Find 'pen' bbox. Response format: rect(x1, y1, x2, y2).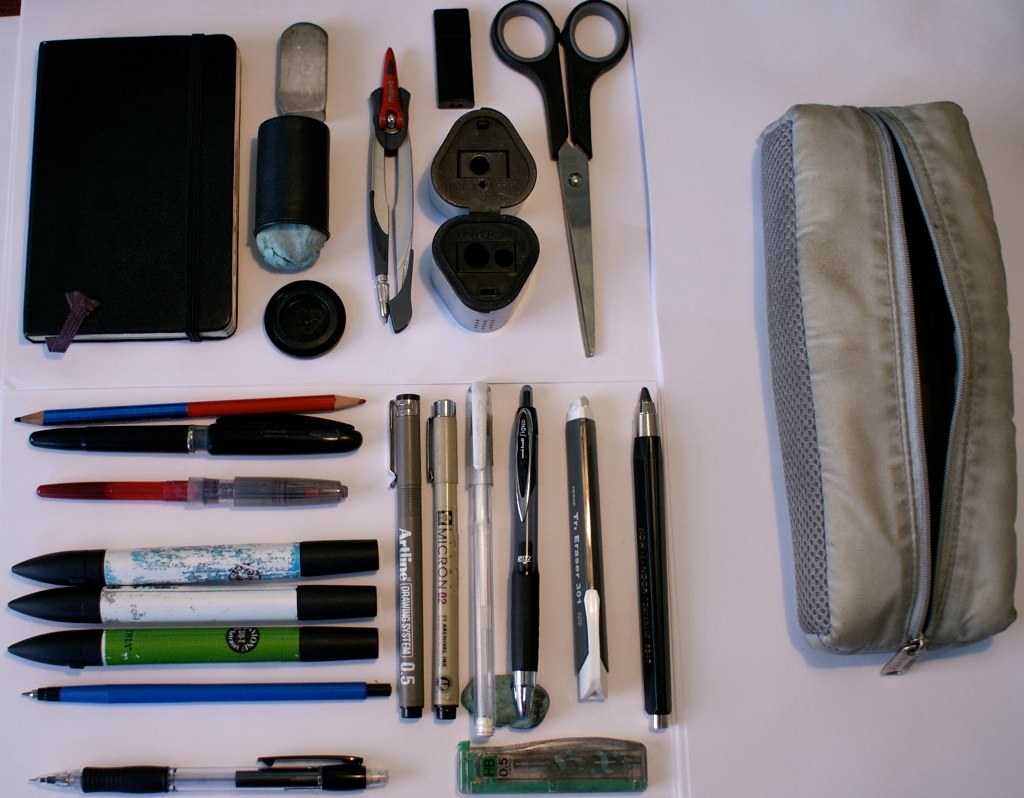
rect(11, 544, 380, 581).
